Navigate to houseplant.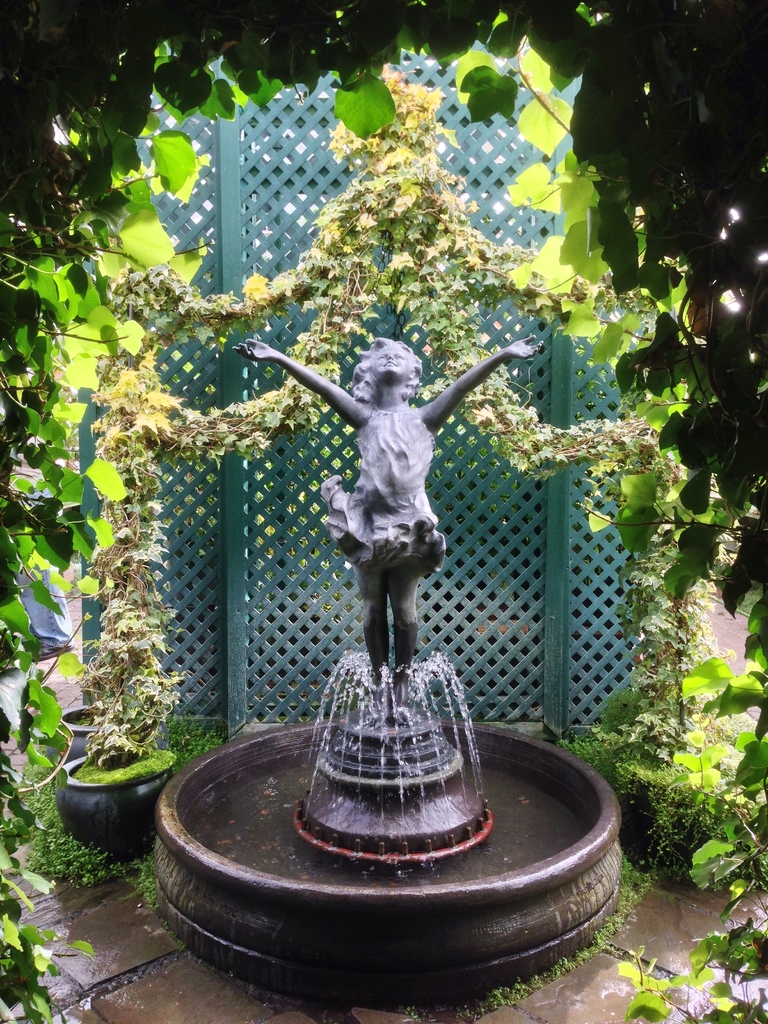
Navigation target: region(56, 60, 716, 860).
